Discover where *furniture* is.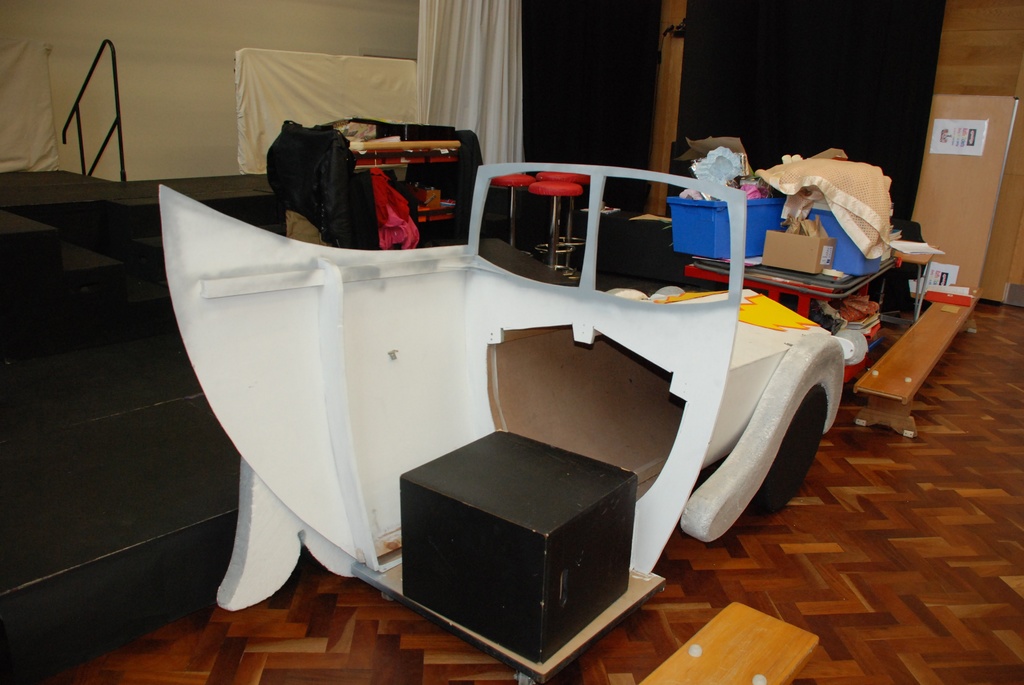
Discovered at box=[851, 282, 982, 437].
